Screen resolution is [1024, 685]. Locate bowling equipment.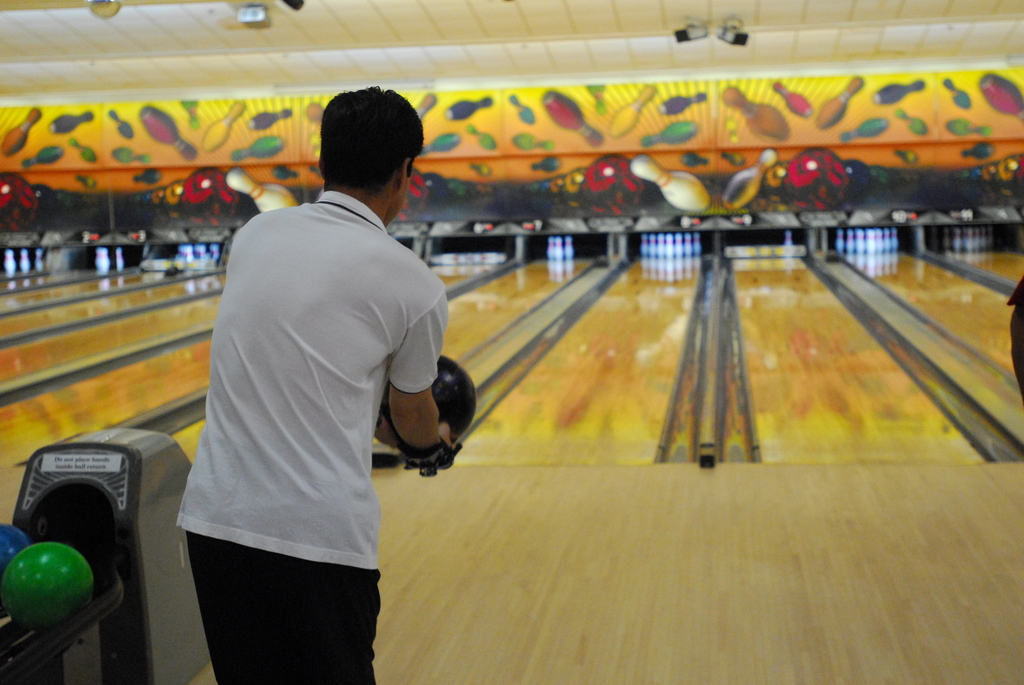
x1=838, y1=118, x2=887, y2=143.
